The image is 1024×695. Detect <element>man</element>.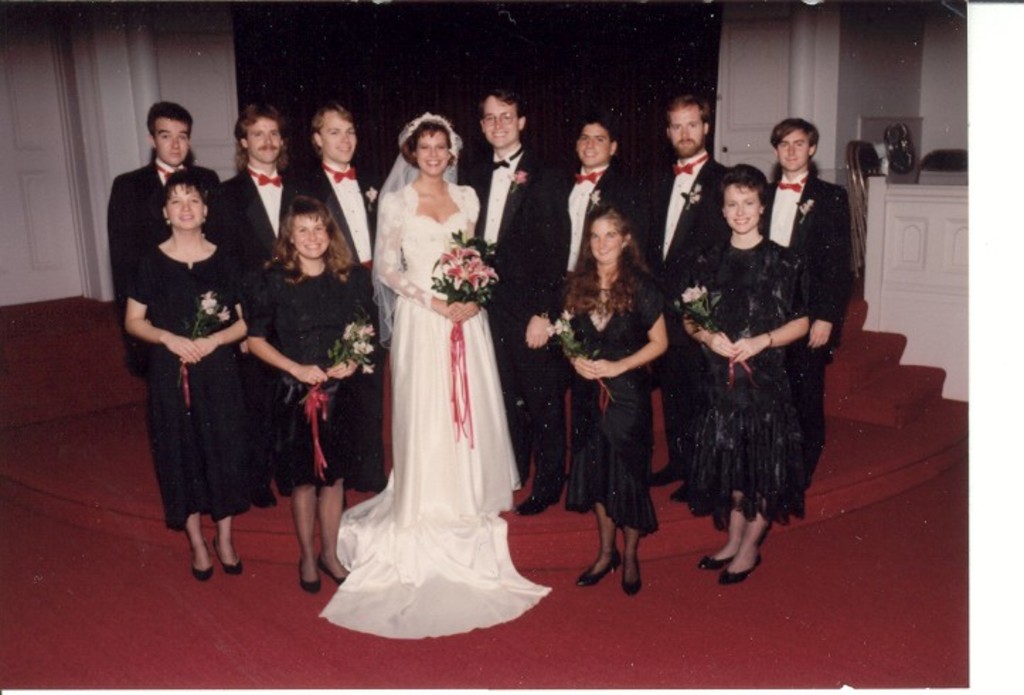
Detection: bbox=(108, 99, 221, 379).
